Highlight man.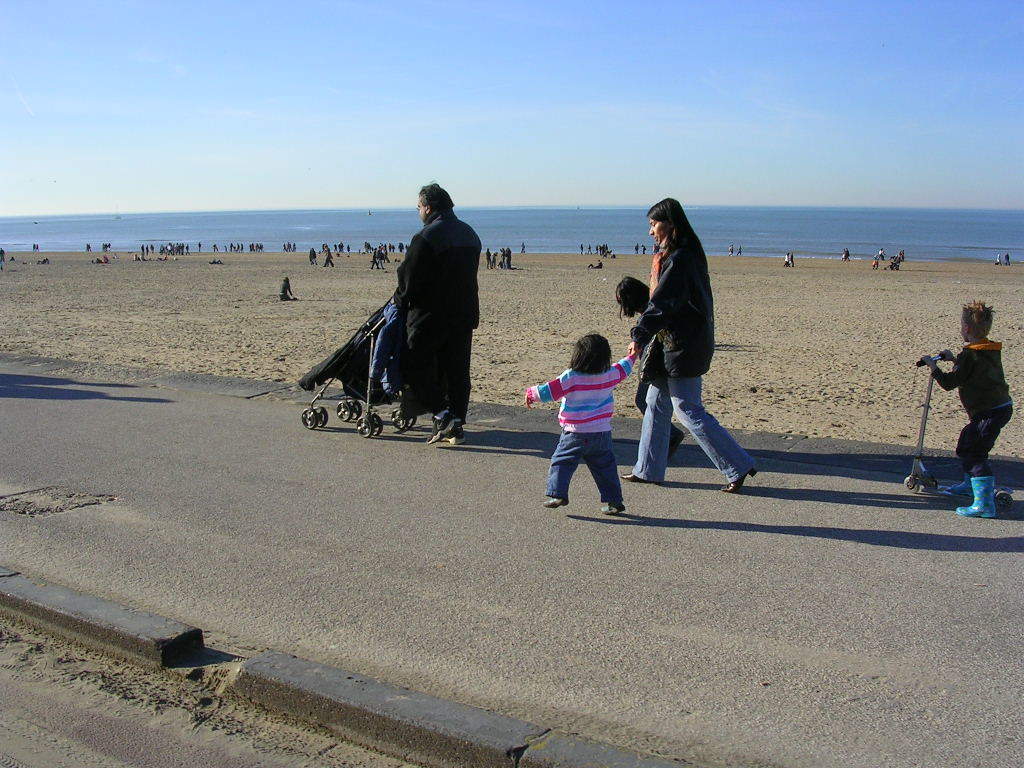
Highlighted region: locate(387, 174, 486, 451).
